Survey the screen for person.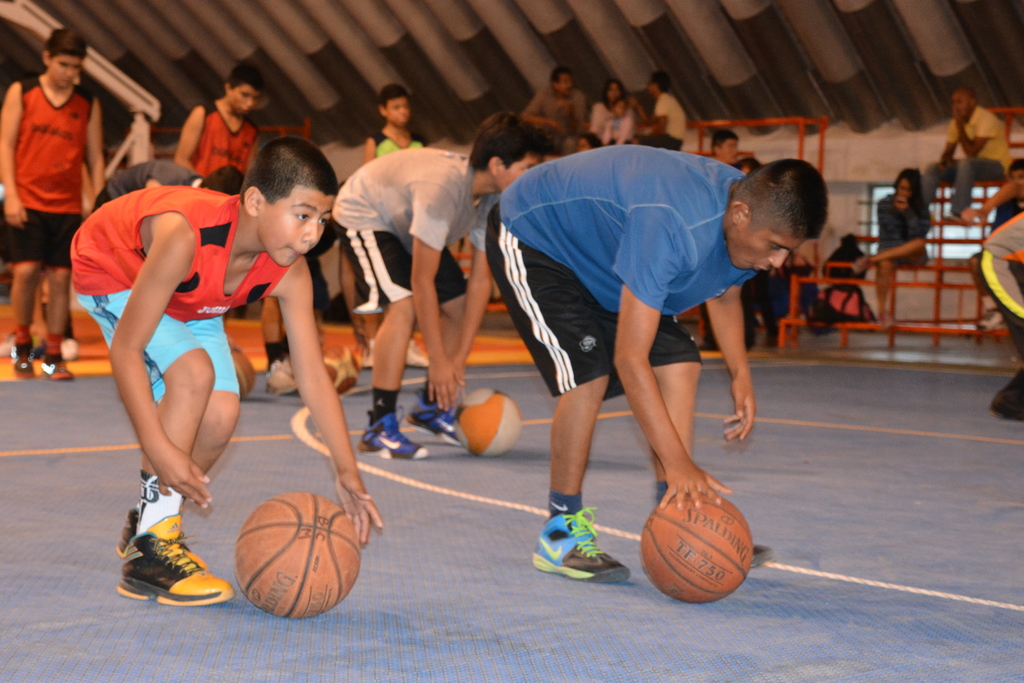
Survey found: BBox(504, 111, 794, 574).
